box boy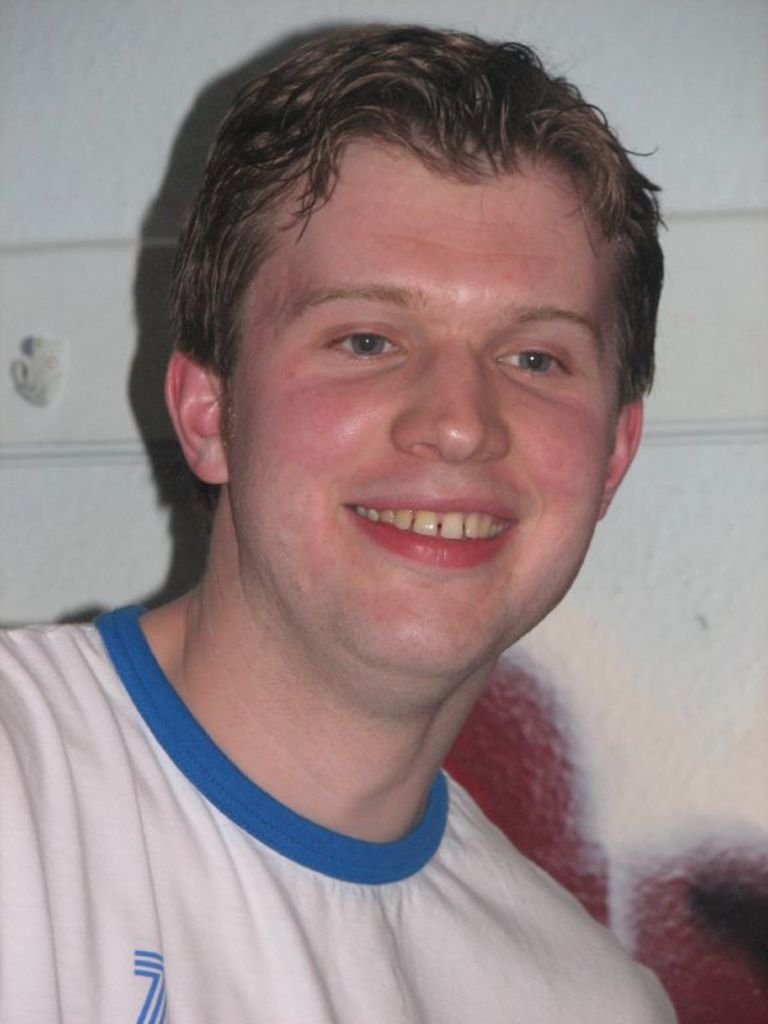
<region>0, 26, 680, 1023</region>
